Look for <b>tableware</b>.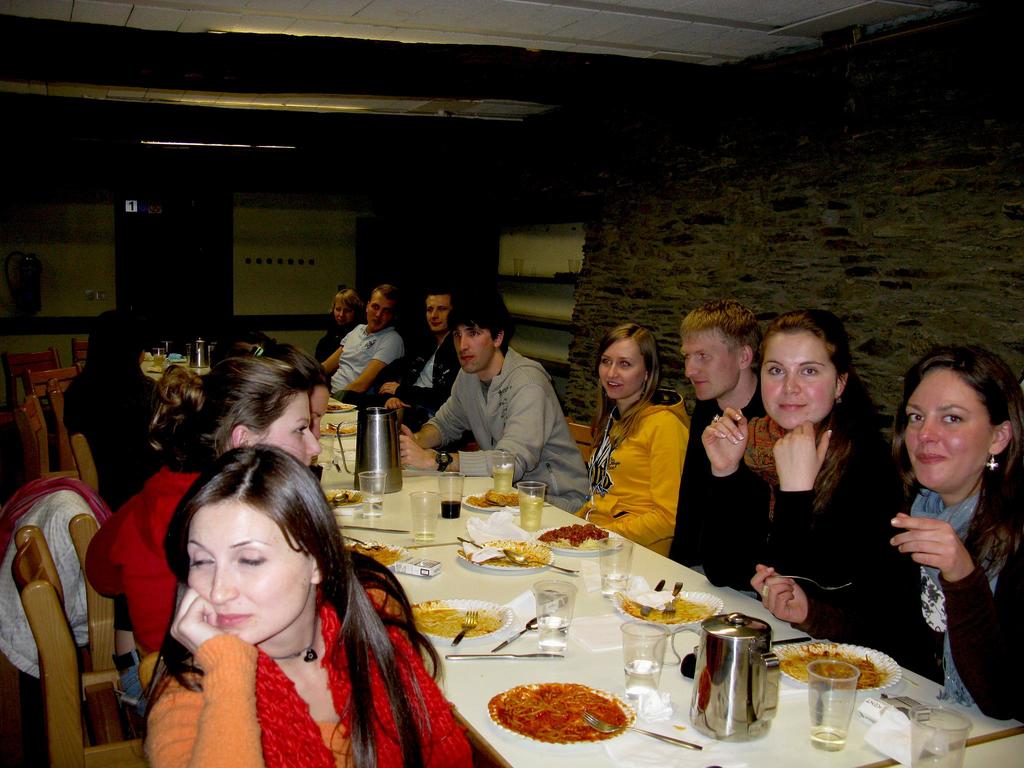
Found: locate(459, 535, 506, 560).
